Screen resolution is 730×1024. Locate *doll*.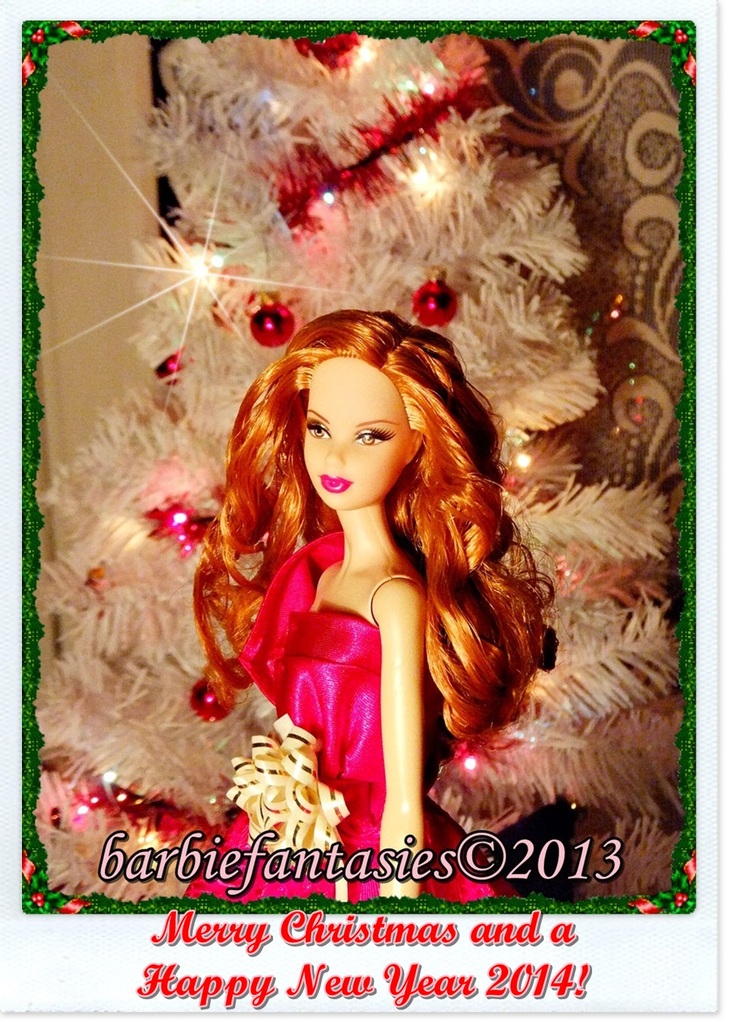
x1=194 y1=307 x2=548 y2=910.
